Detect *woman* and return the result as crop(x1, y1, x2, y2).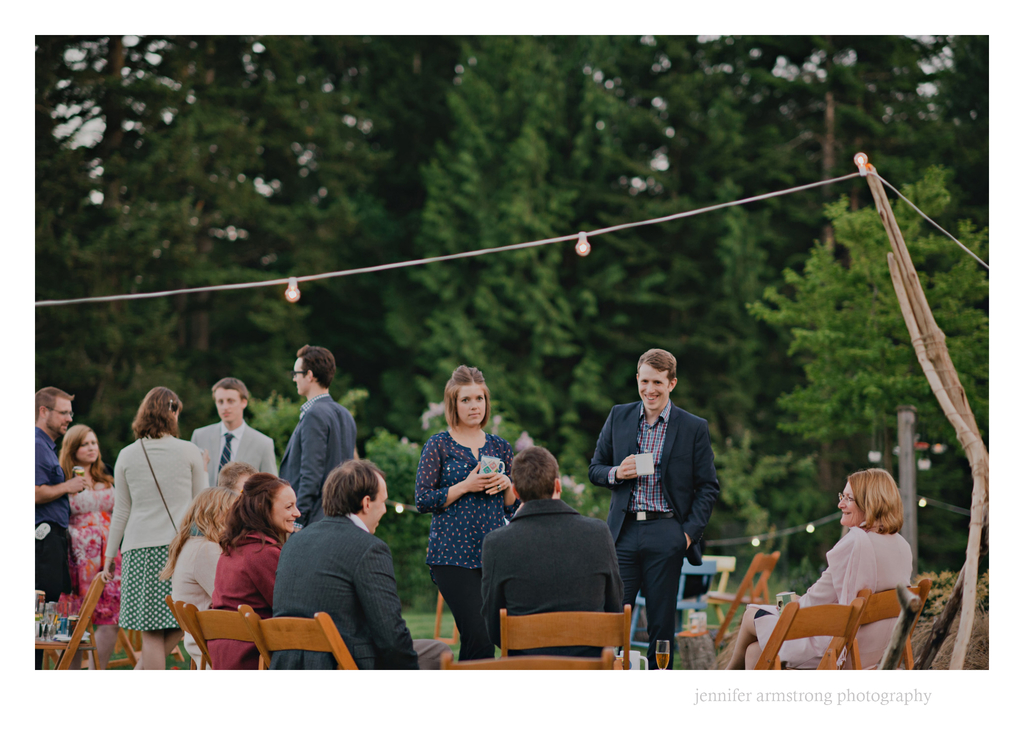
crop(207, 473, 300, 670).
